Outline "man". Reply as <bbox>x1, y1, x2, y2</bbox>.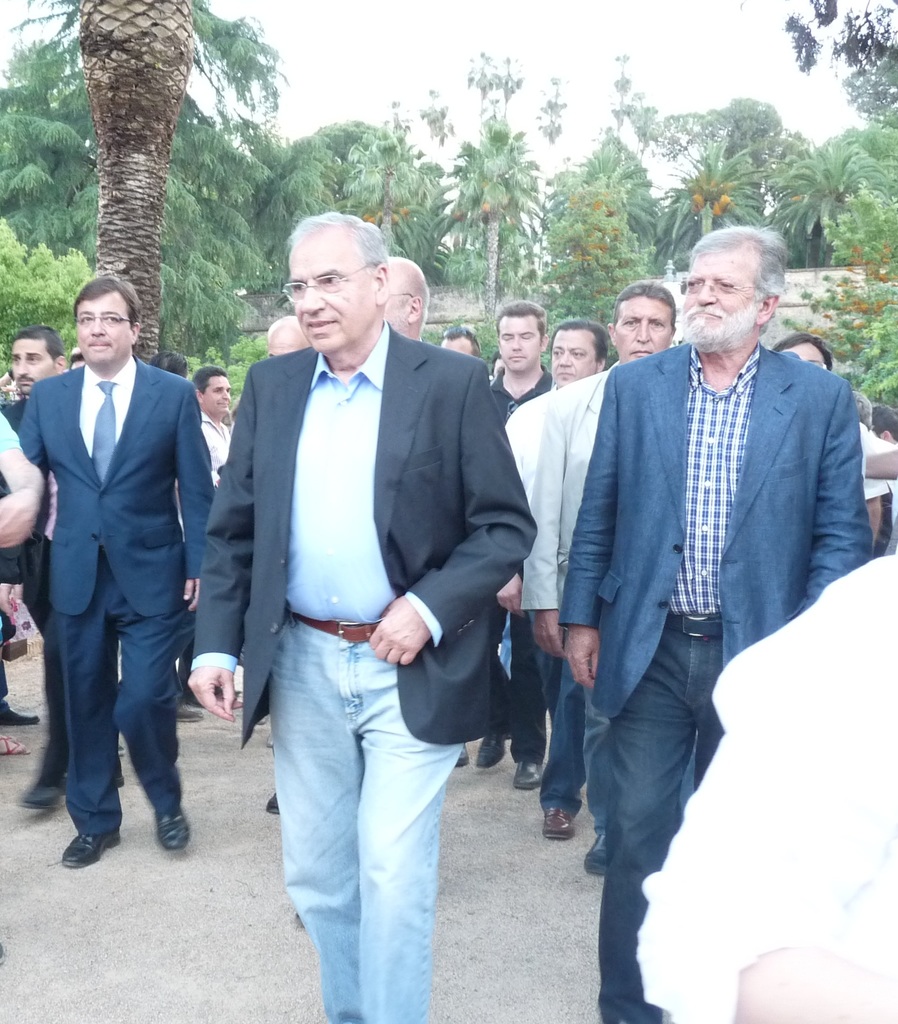
<bbox>0, 324, 121, 809</bbox>.
